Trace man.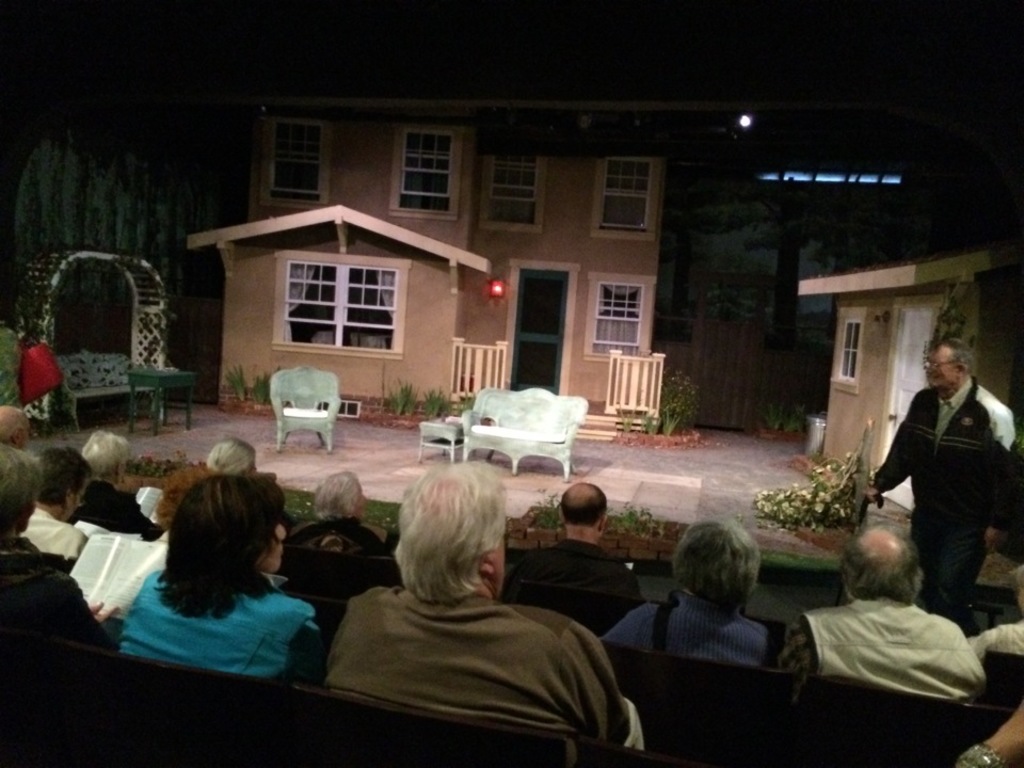
Traced to <box>0,411,32,447</box>.
